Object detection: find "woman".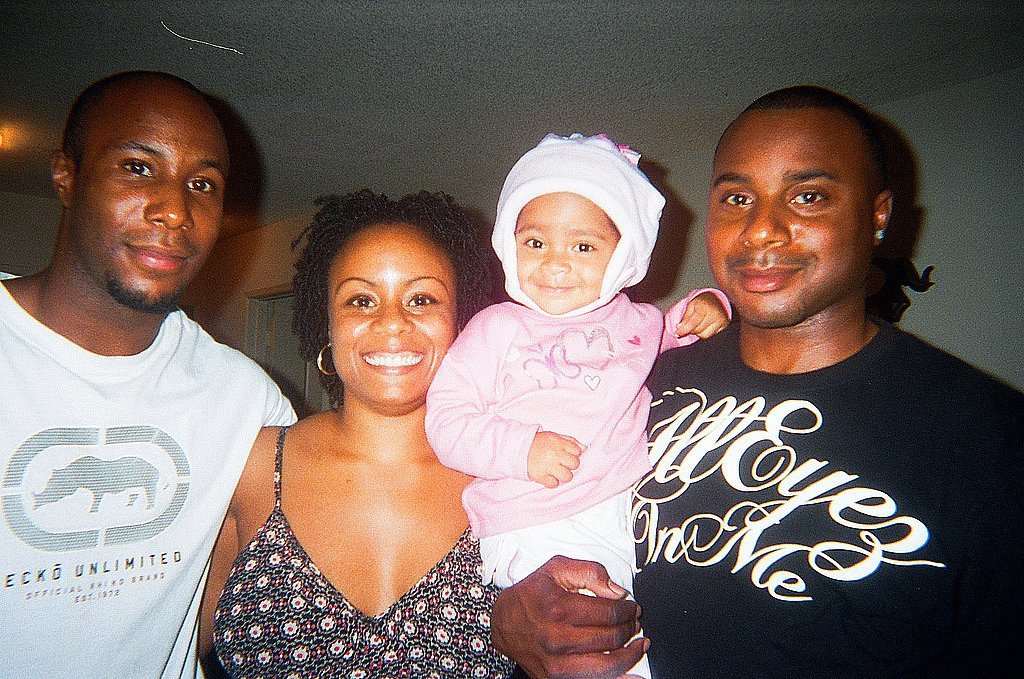
204/177/512/678.
